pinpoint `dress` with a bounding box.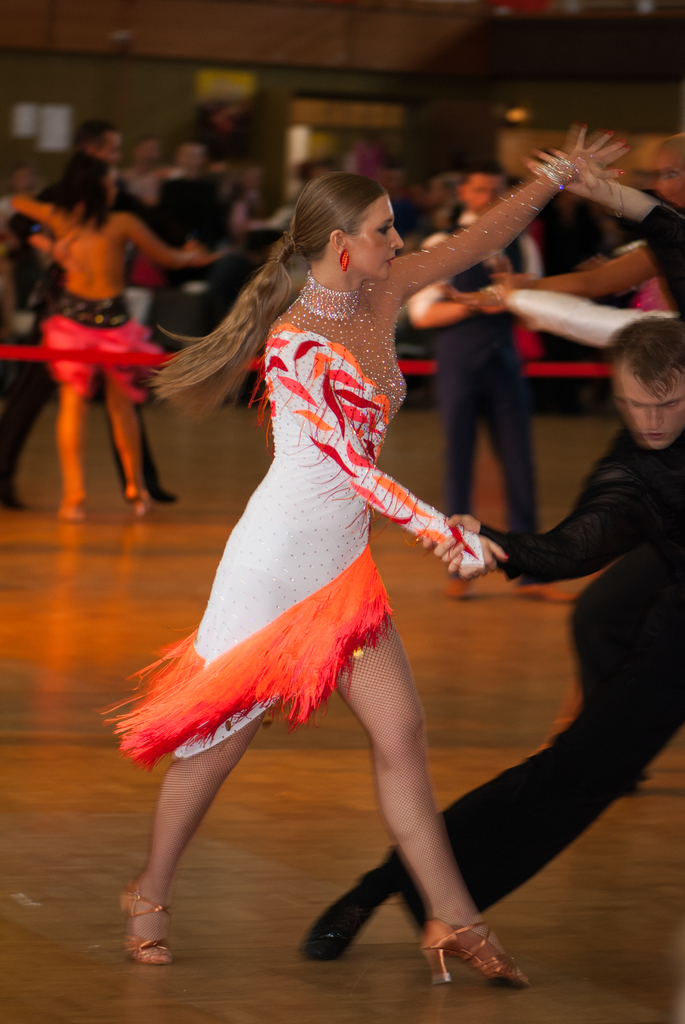
103/158/581/769.
